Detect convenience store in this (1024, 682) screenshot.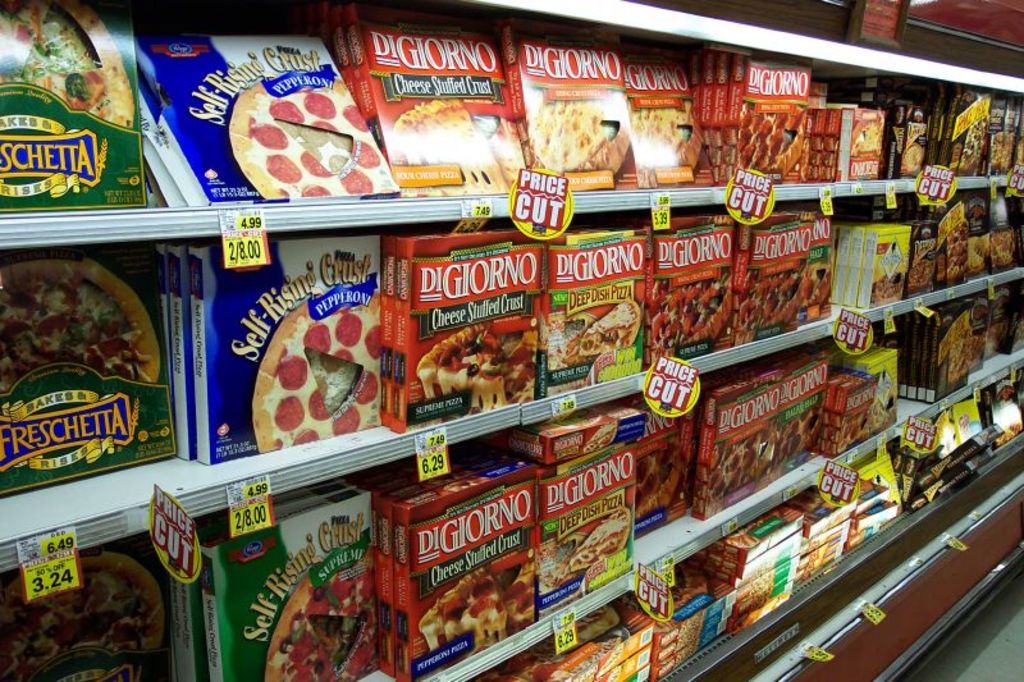
Detection: [0, 0, 1023, 681].
